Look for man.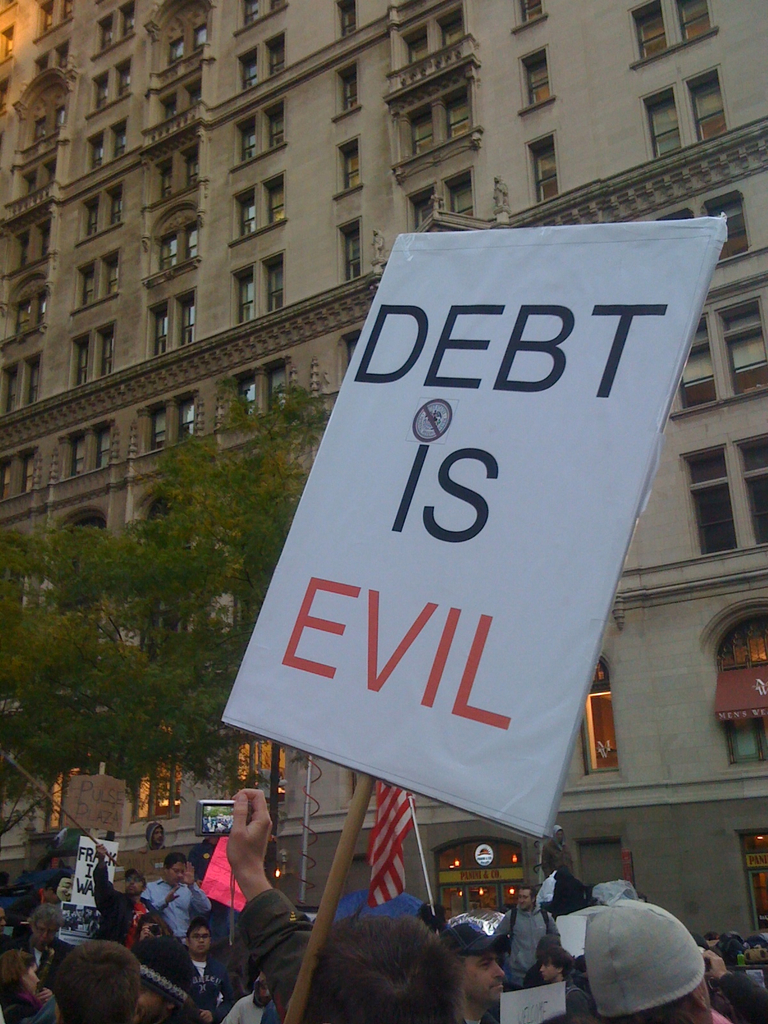
Found: bbox(552, 864, 730, 1020).
